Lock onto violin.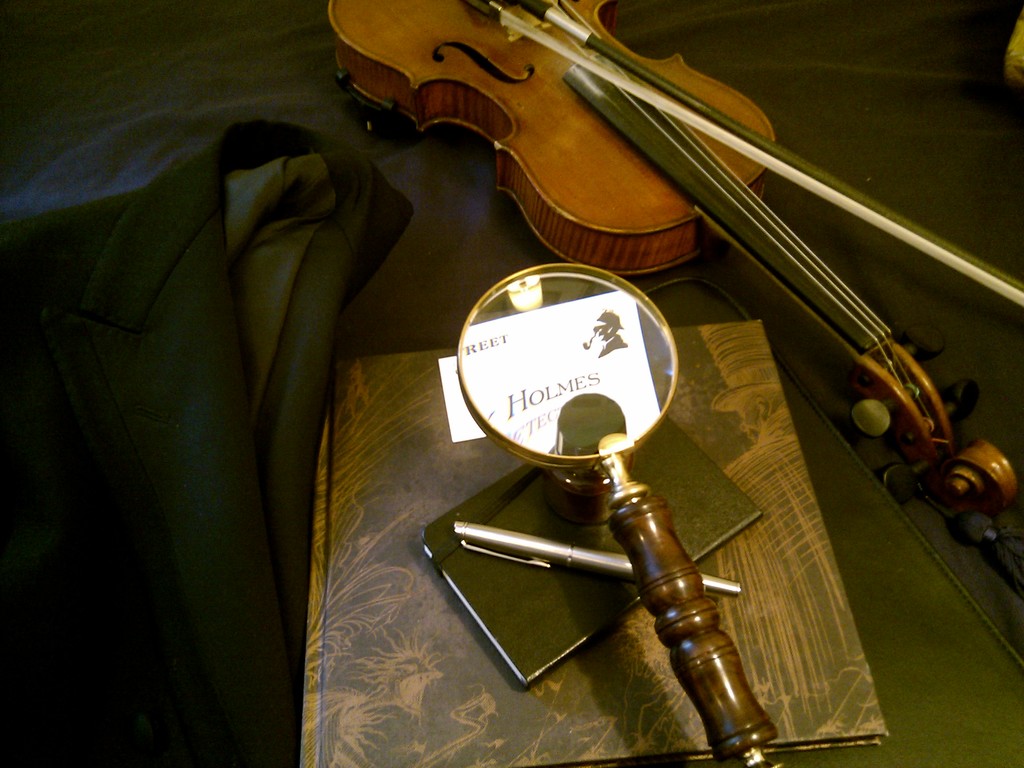
Locked: 316, 0, 1023, 543.
